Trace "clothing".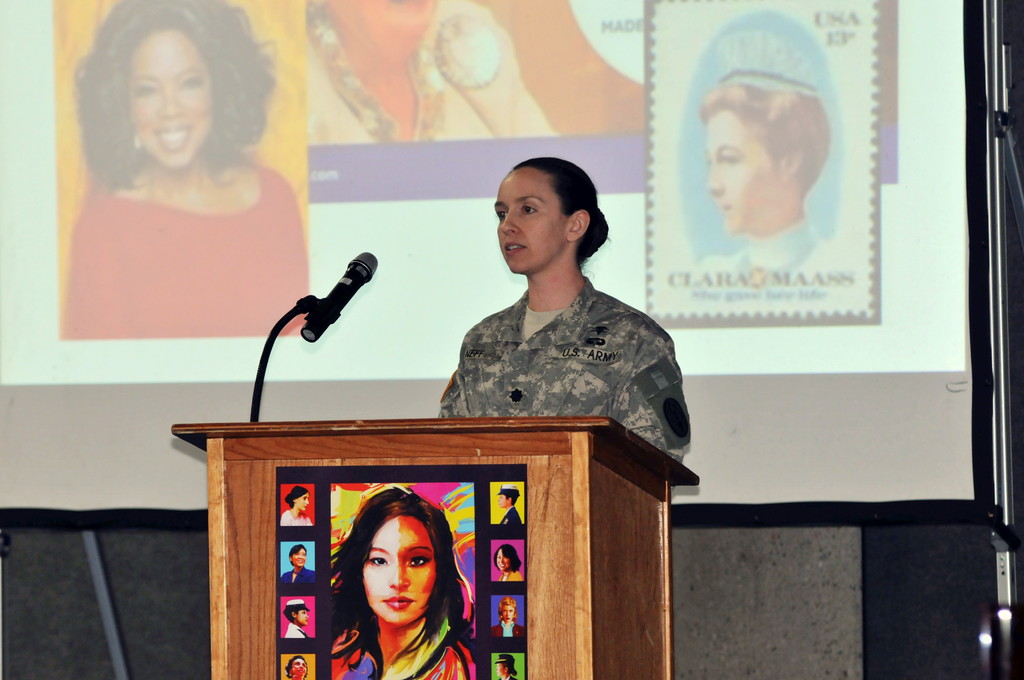
Traced to region(691, 213, 849, 286).
